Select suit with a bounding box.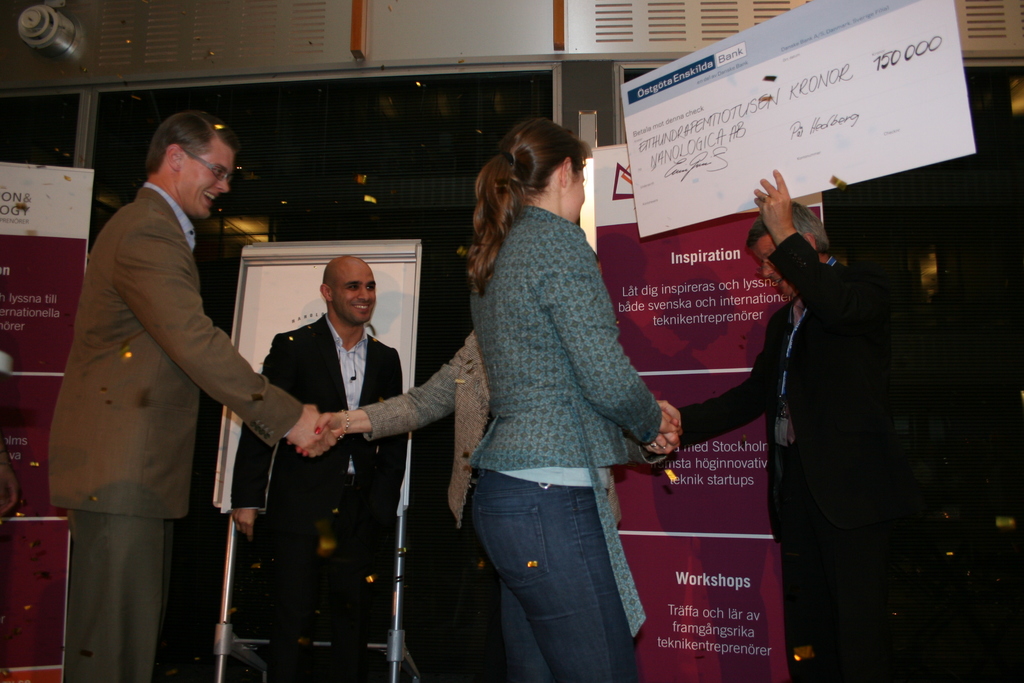
crop(678, 231, 892, 682).
